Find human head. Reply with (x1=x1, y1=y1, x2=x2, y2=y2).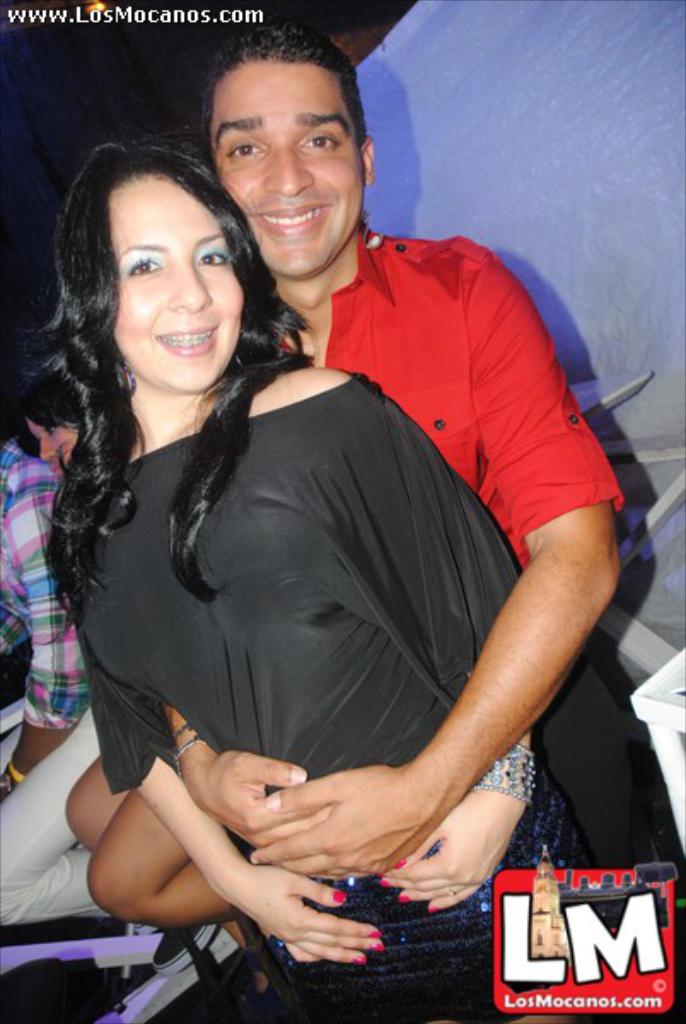
(x1=208, y1=27, x2=379, y2=283).
